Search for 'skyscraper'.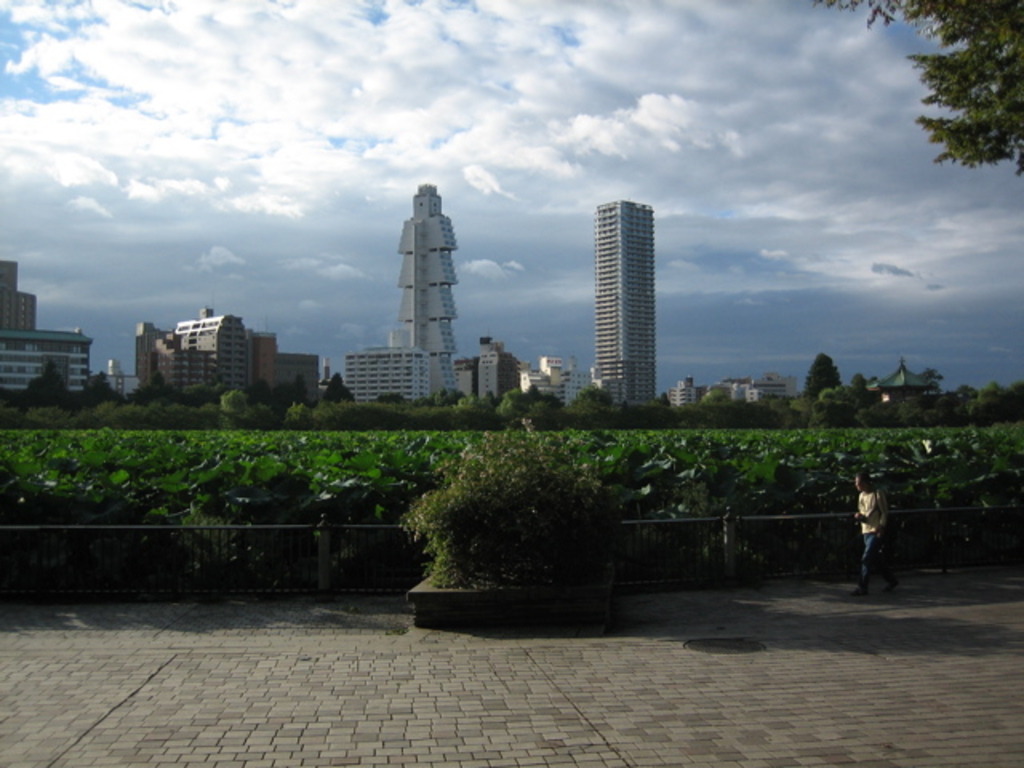
Found at region(568, 171, 680, 411).
